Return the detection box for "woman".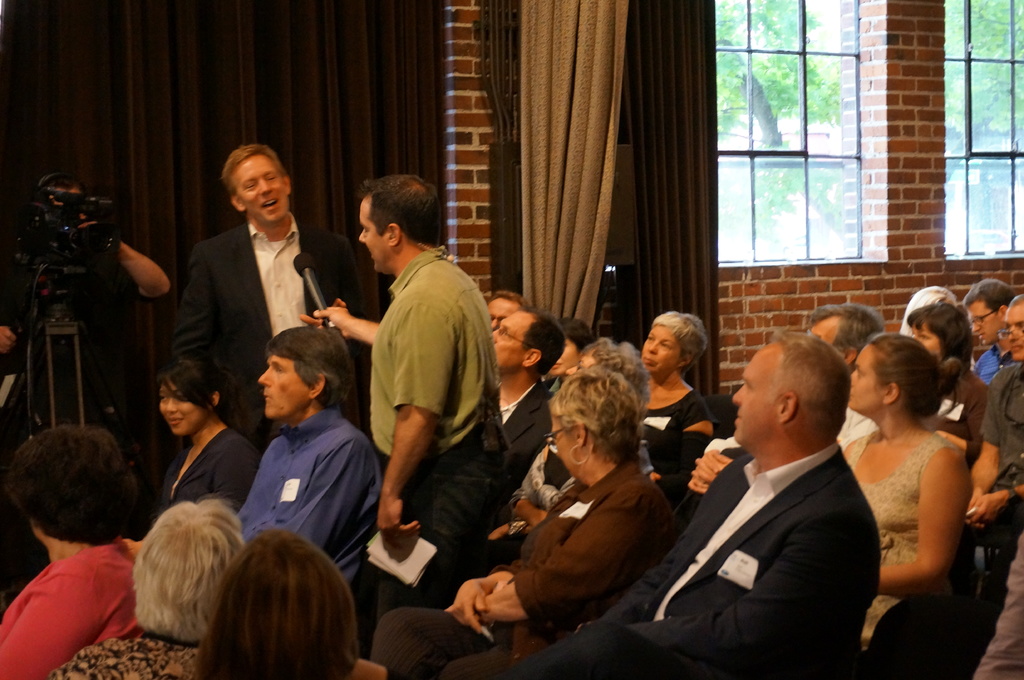
<bbox>632, 312, 725, 513</bbox>.
